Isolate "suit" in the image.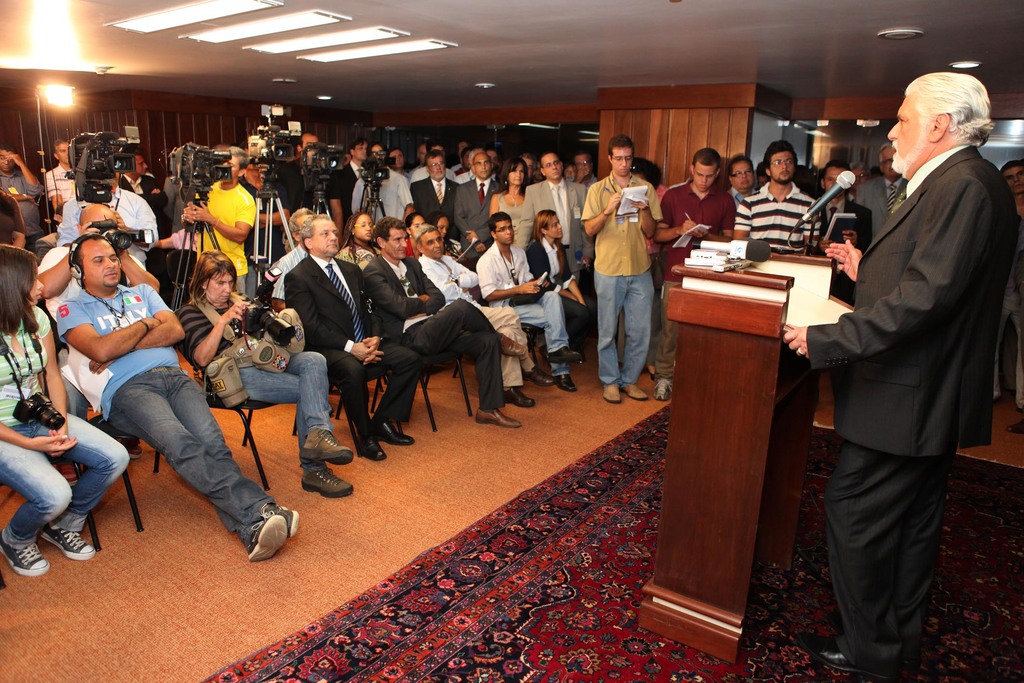
Isolated region: locate(122, 174, 168, 236).
